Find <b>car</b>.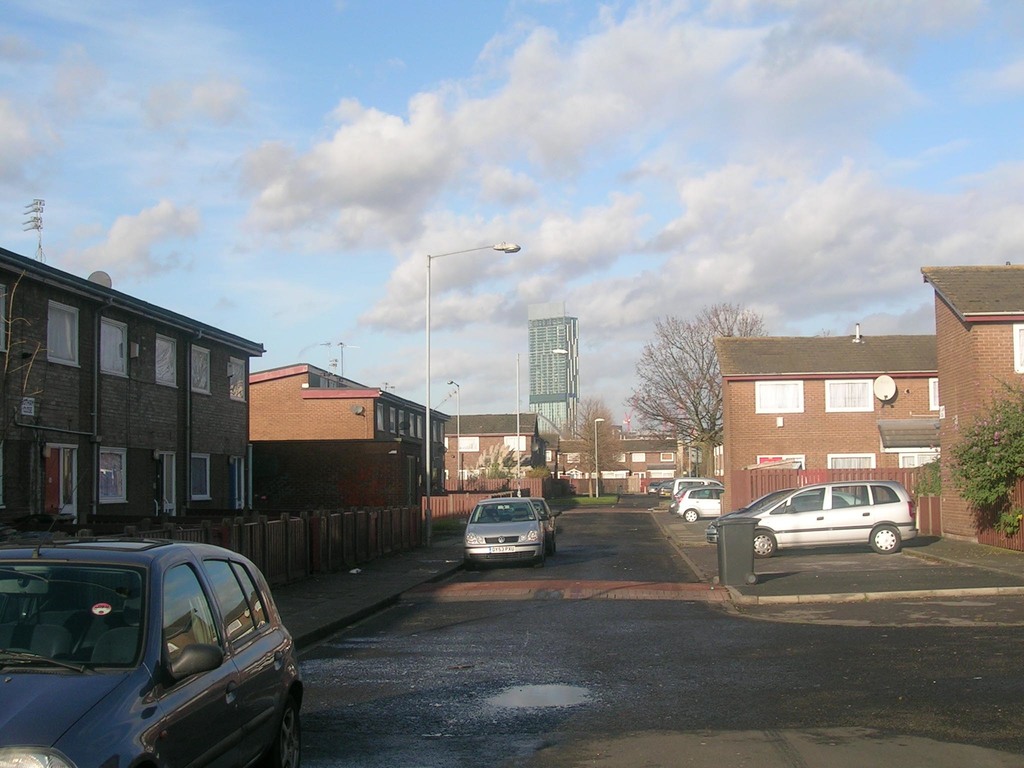
locate(8, 531, 295, 767).
